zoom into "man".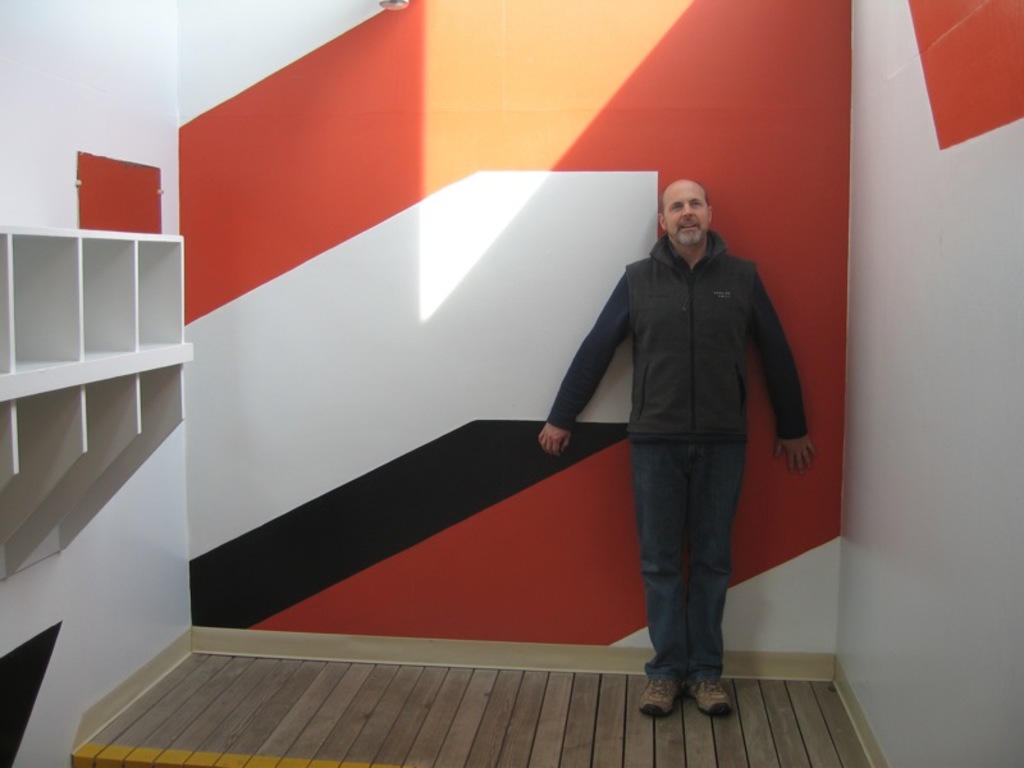
Zoom target: (left=531, top=163, right=819, bottom=741).
